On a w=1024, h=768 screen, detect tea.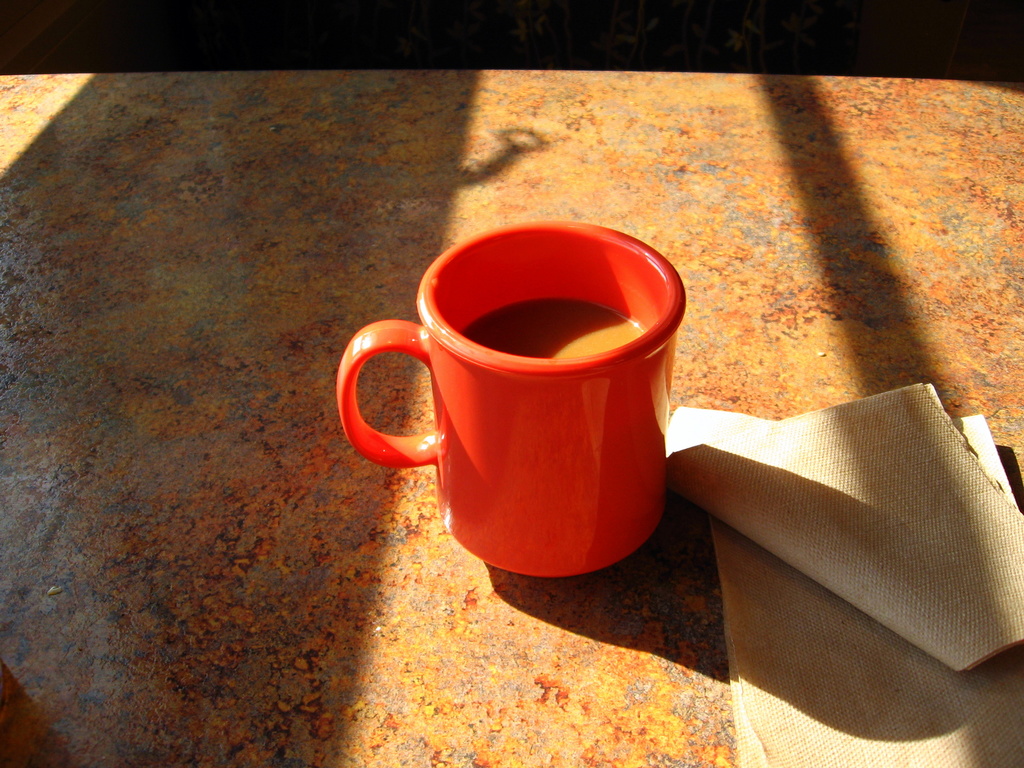
Rect(458, 298, 646, 359).
